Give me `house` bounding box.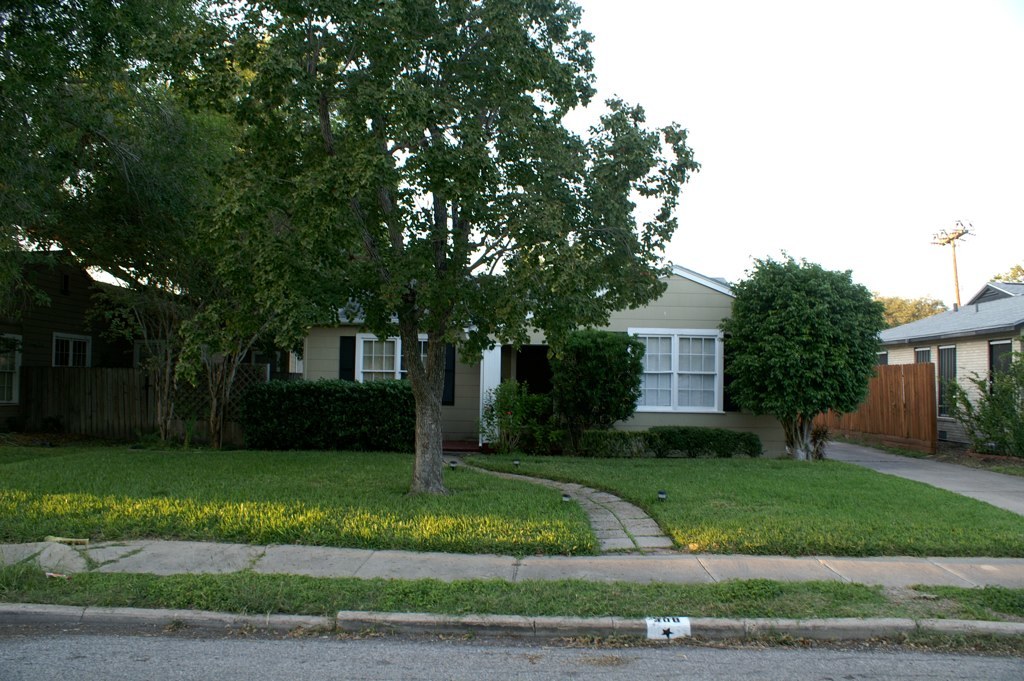
crop(896, 244, 1023, 437).
